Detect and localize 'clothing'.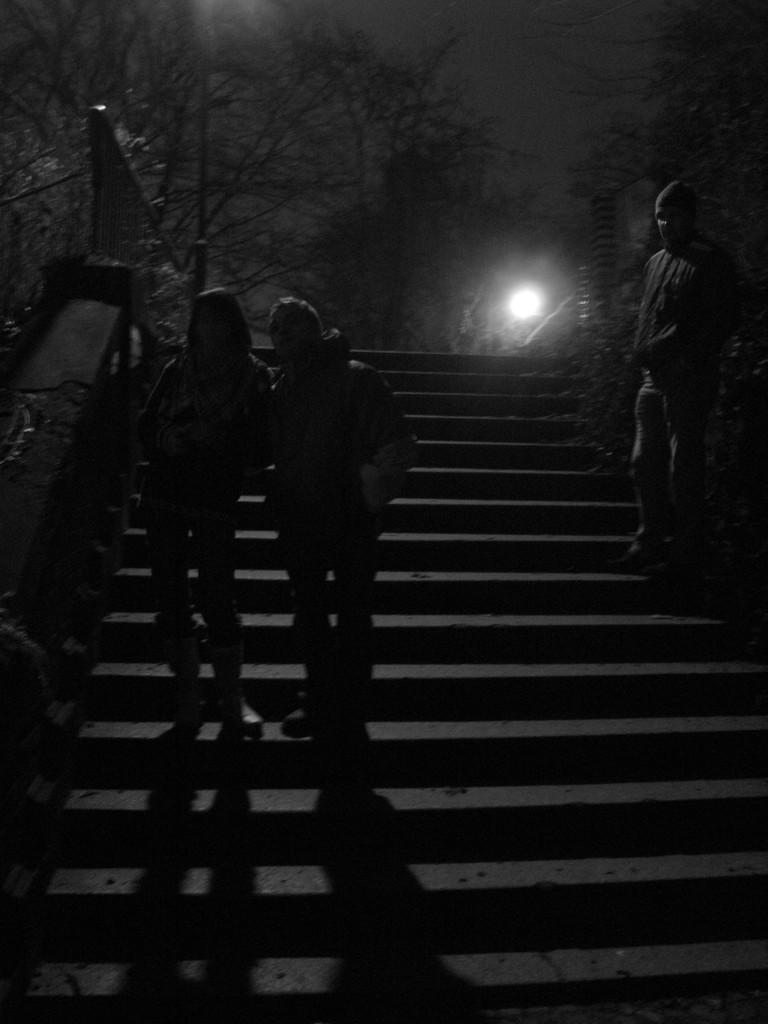
Localized at box(270, 324, 420, 714).
